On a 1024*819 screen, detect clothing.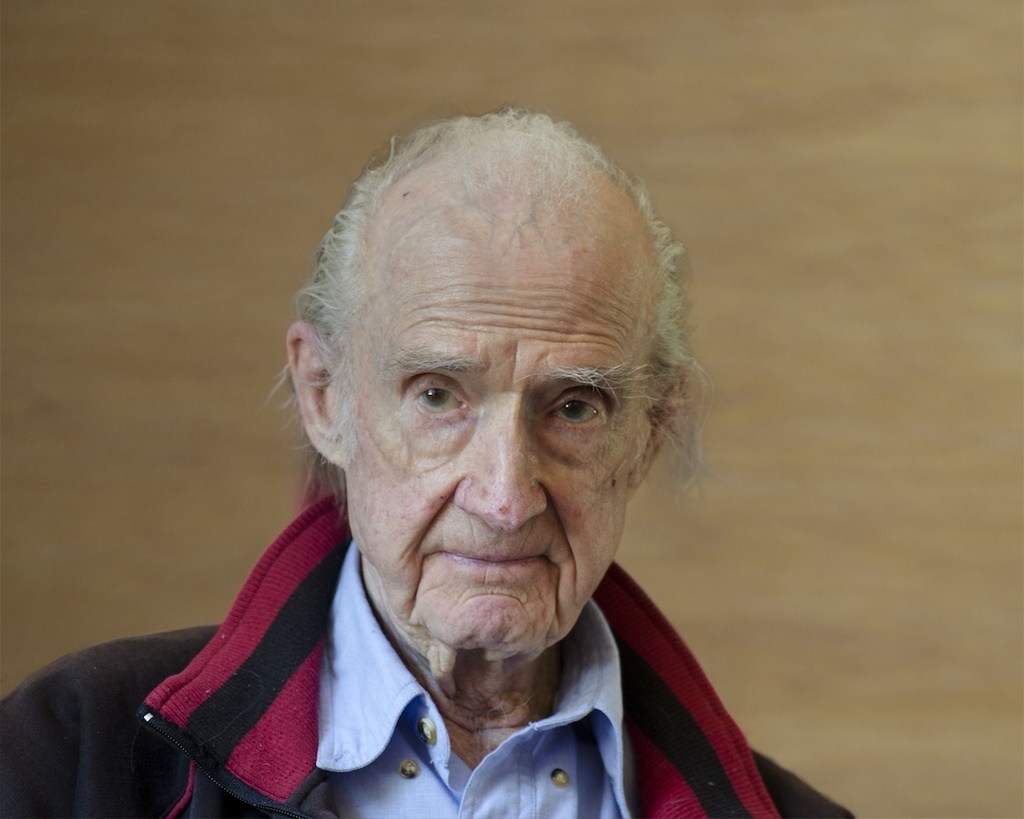
l=0, t=487, r=857, b=818.
